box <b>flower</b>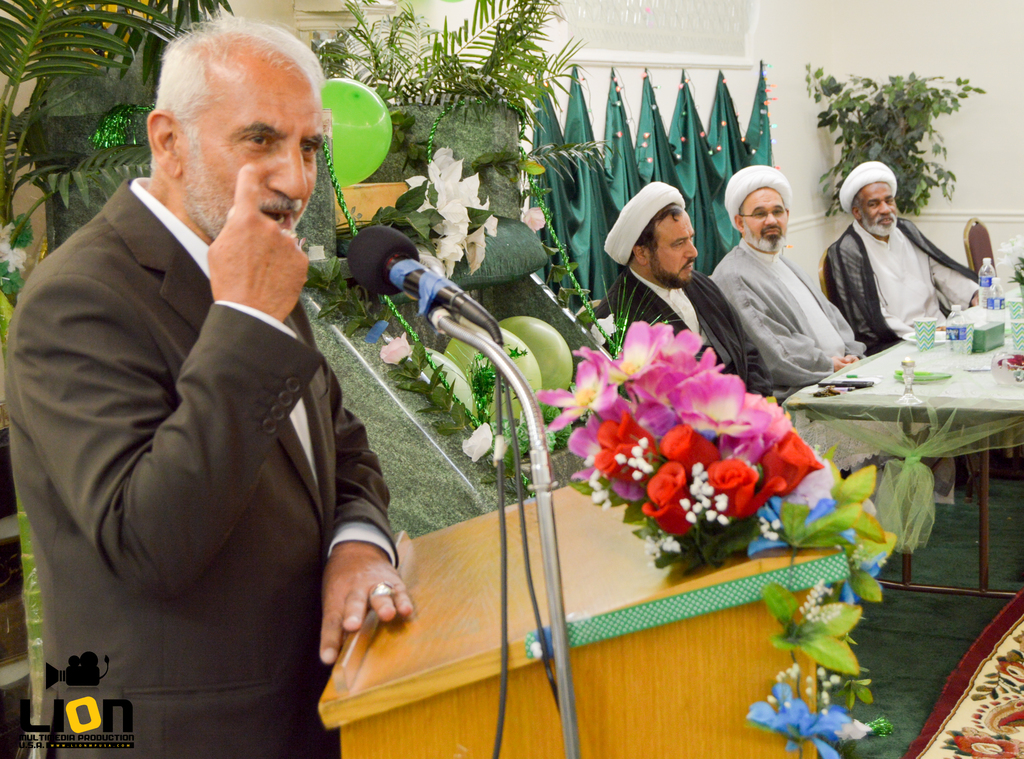
[left=0, top=224, right=29, bottom=277]
